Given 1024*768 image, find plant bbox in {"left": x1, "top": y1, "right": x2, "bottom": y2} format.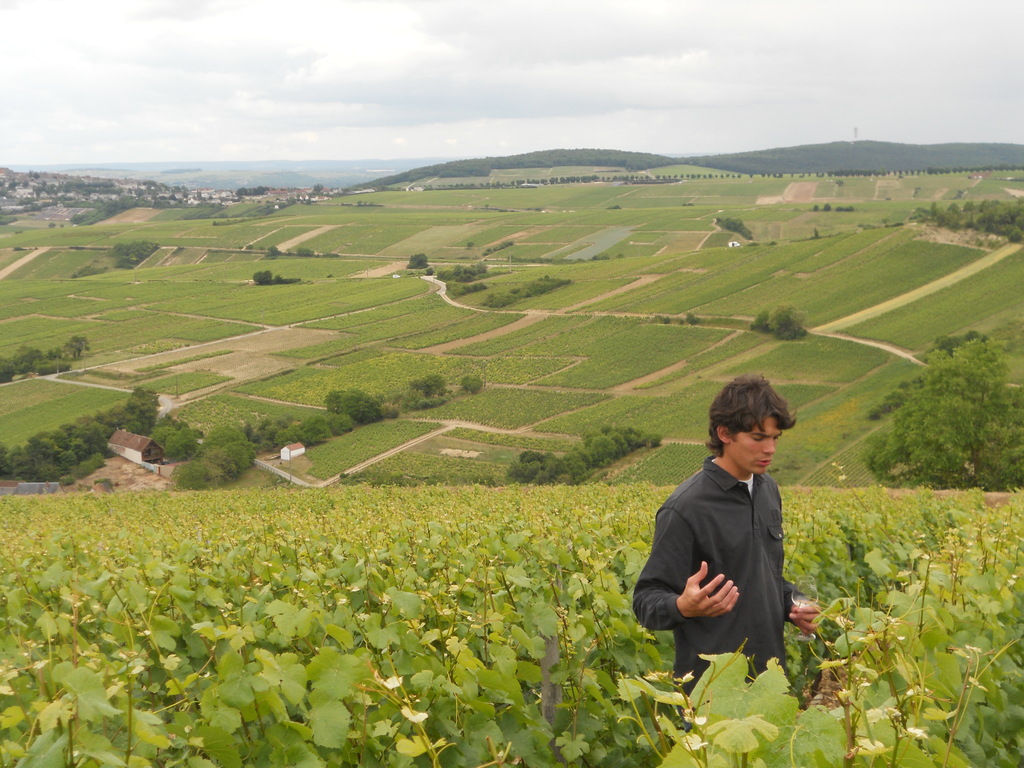
{"left": 225, "top": 440, "right": 255, "bottom": 468}.
